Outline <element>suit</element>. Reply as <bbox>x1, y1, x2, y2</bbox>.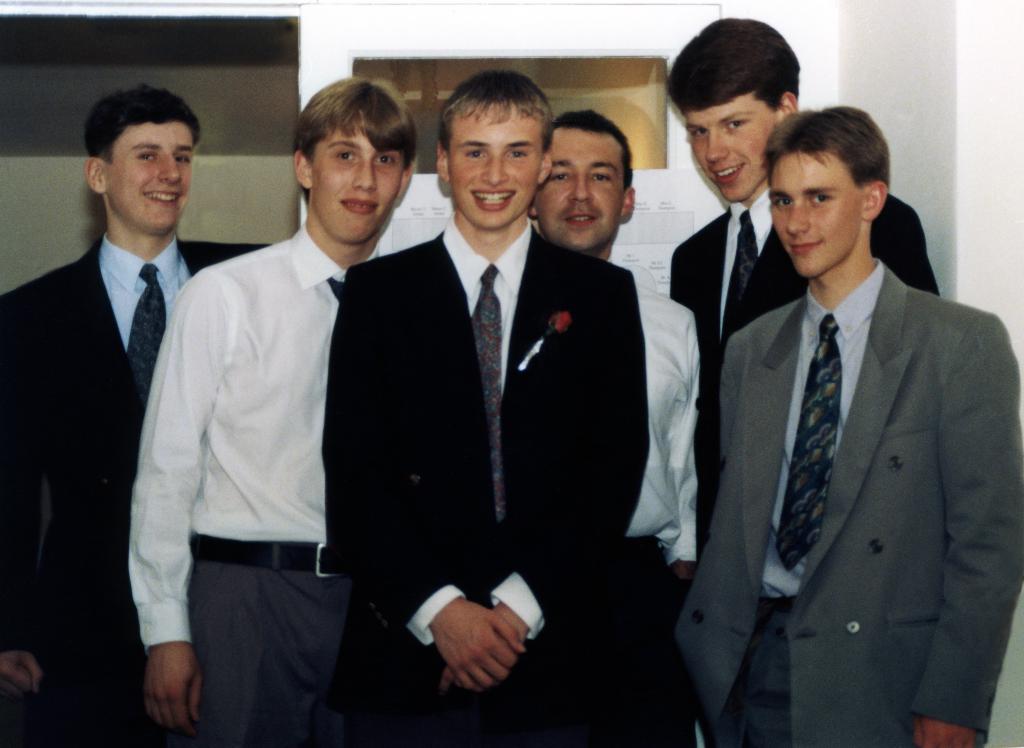
<bbox>321, 209, 648, 747</bbox>.
